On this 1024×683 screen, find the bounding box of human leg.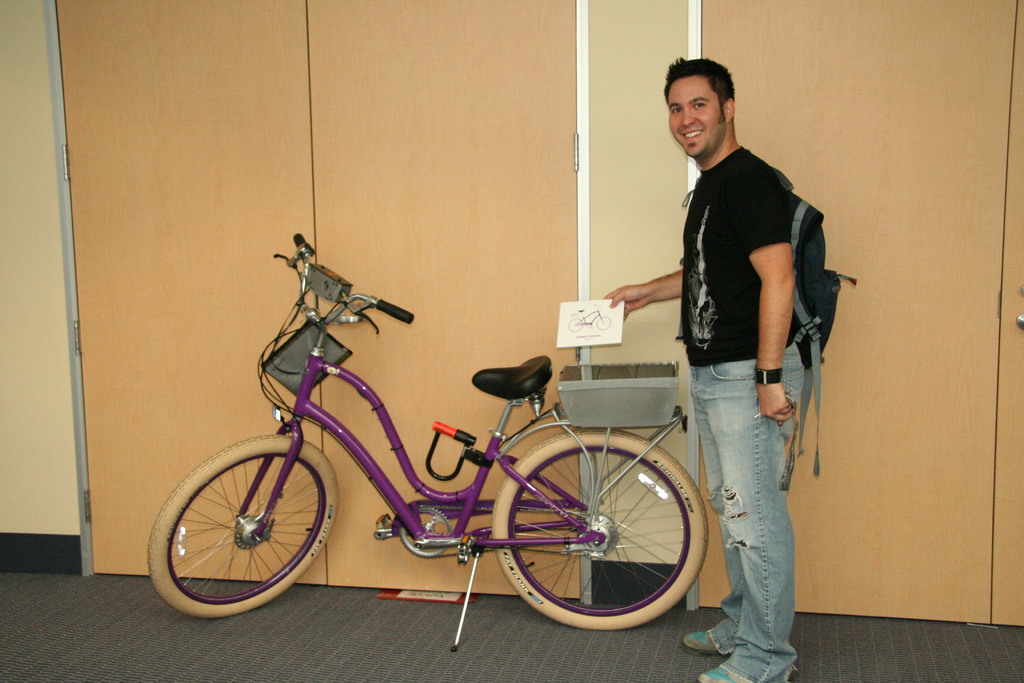
Bounding box: (left=707, top=367, right=812, bottom=682).
